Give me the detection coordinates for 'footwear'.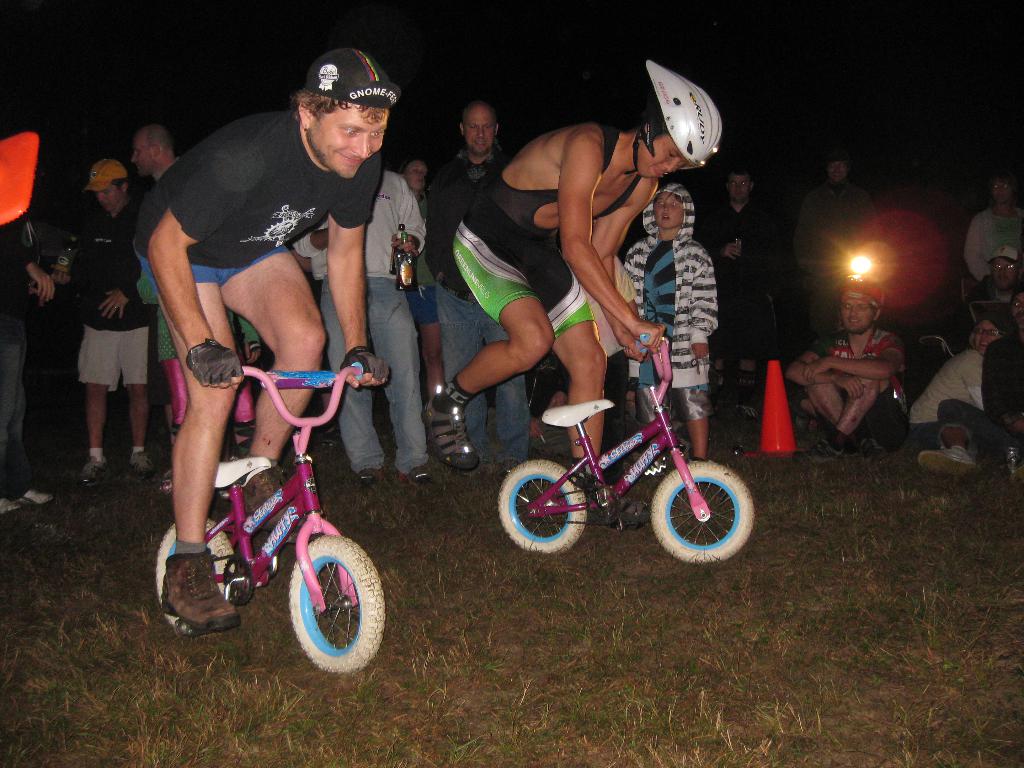
box(0, 495, 21, 515).
